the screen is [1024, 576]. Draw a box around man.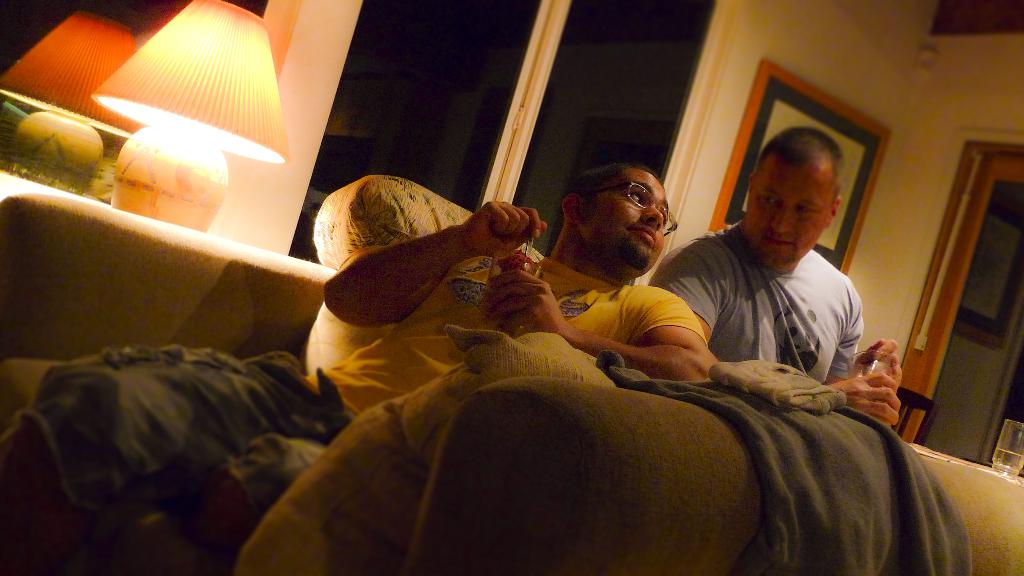
region(641, 124, 901, 429).
